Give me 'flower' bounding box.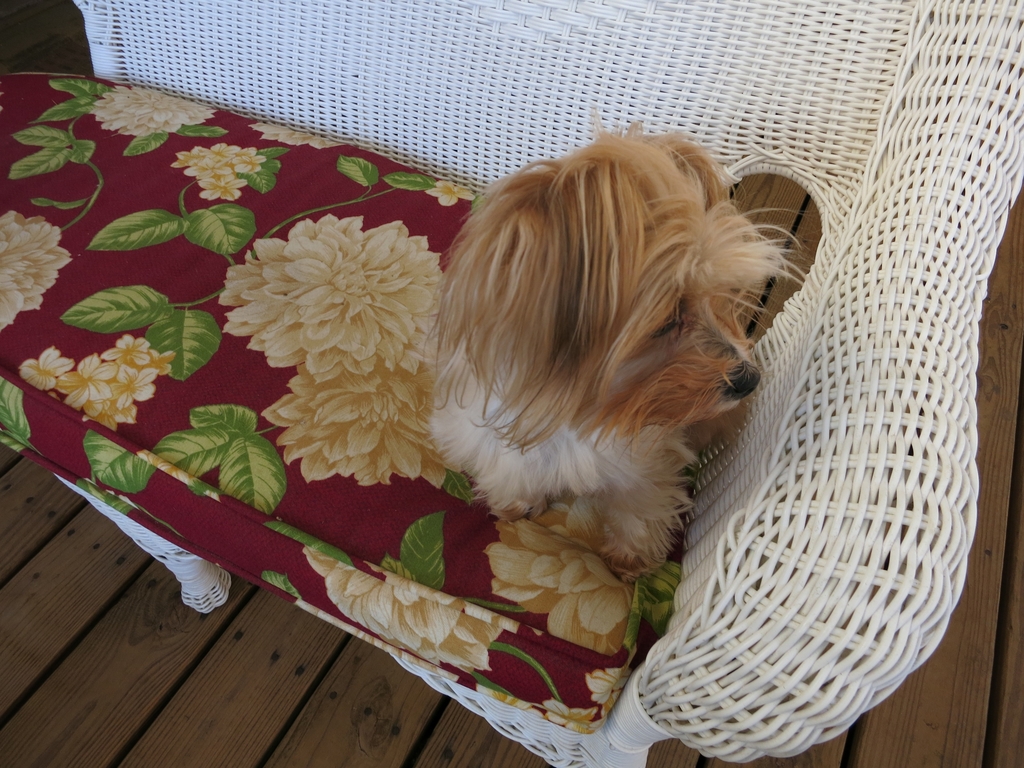
crop(83, 81, 213, 143).
